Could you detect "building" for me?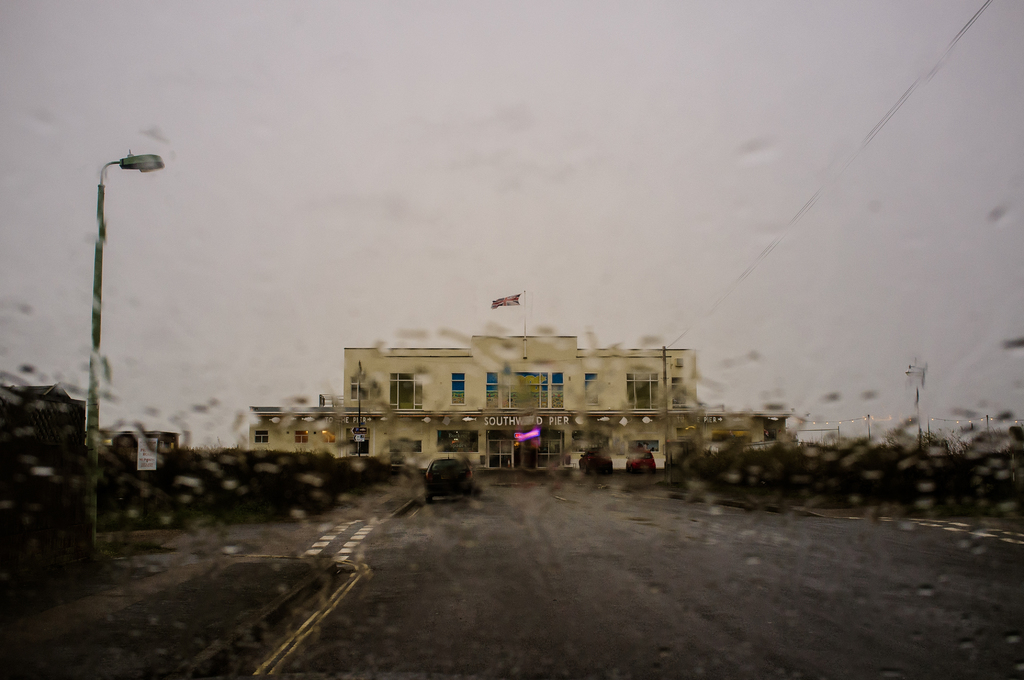
Detection result: locate(99, 425, 181, 472).
